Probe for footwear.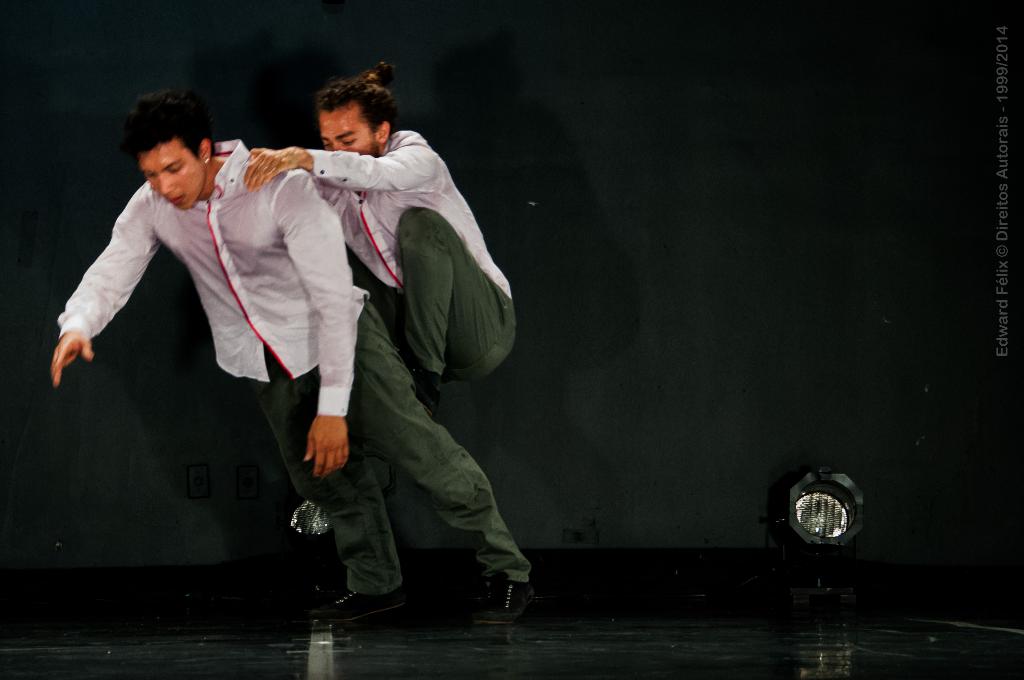
Probe result: bbox=[320, 588, 408, 624].
